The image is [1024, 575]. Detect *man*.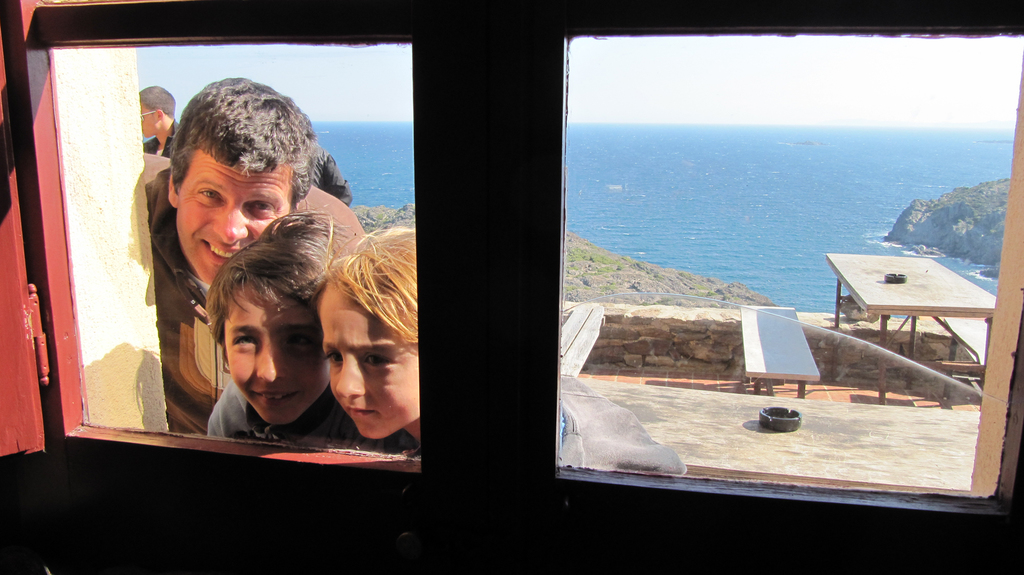
Detection: {"left": 142, "top": 77, "right": 364, "bottom": 433}.
